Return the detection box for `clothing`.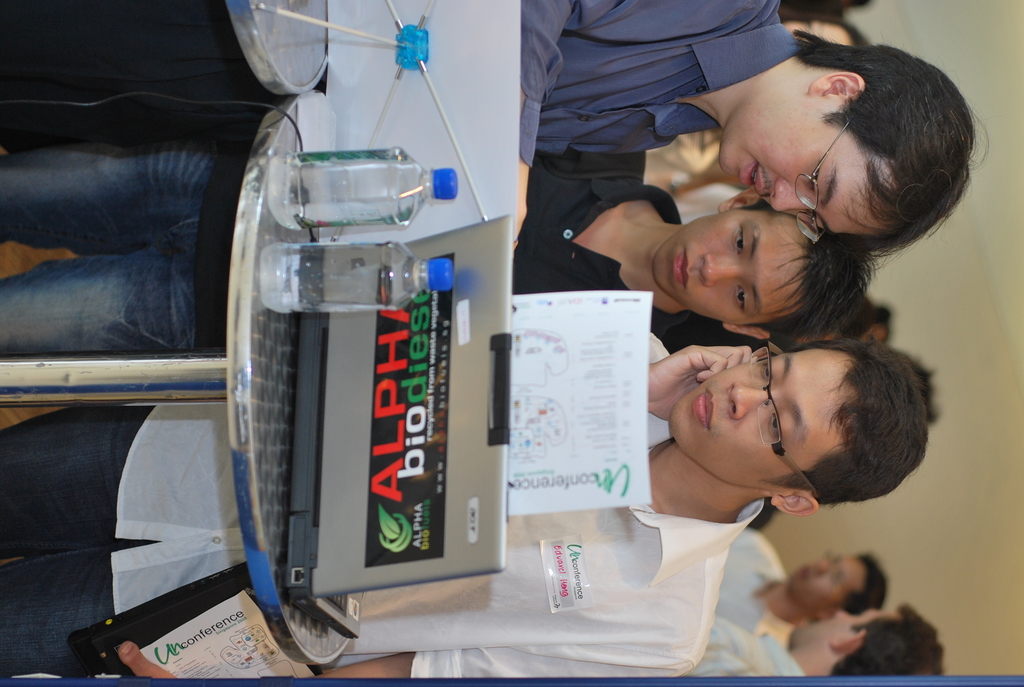
x1=0, y1=152, x2=686, y2=357.
